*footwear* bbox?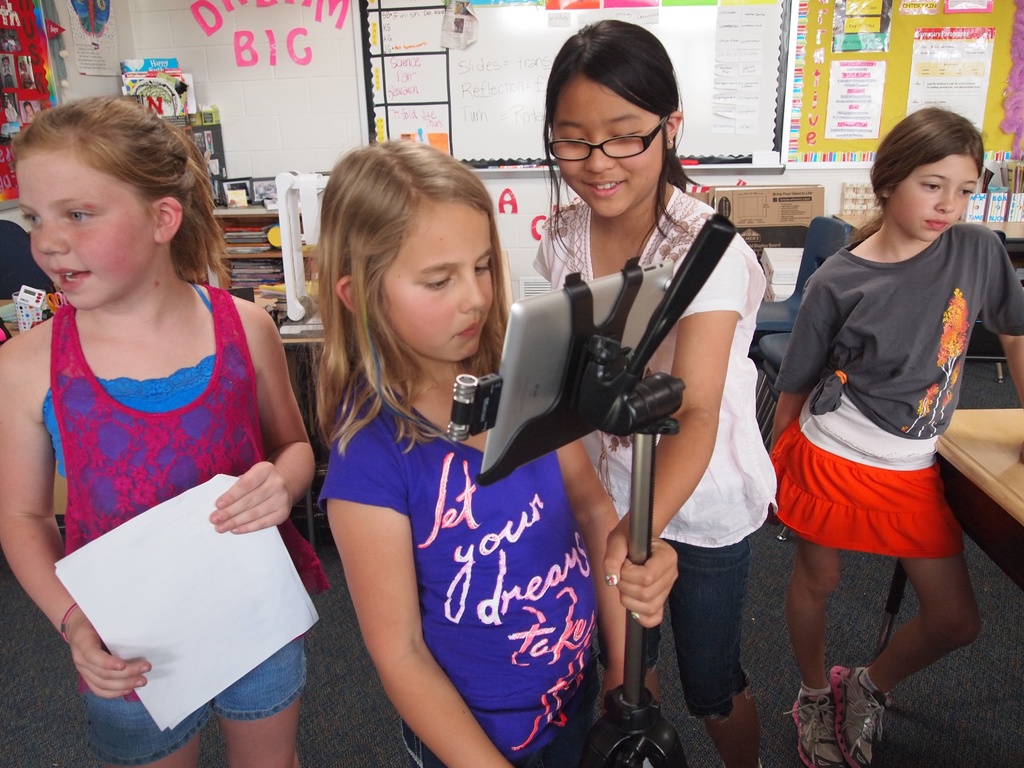
{"left": 783, "top": 675, "right": 857, "bottom": 767}
